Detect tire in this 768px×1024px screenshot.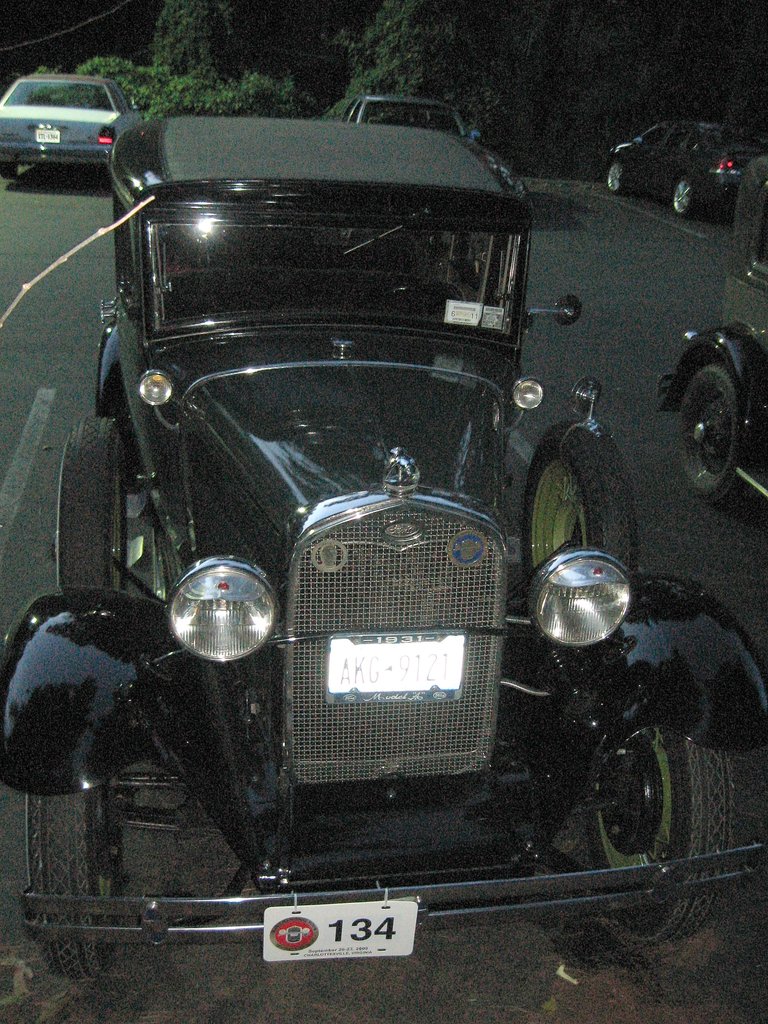
Detection: crop(584, 725, 735, 944).
